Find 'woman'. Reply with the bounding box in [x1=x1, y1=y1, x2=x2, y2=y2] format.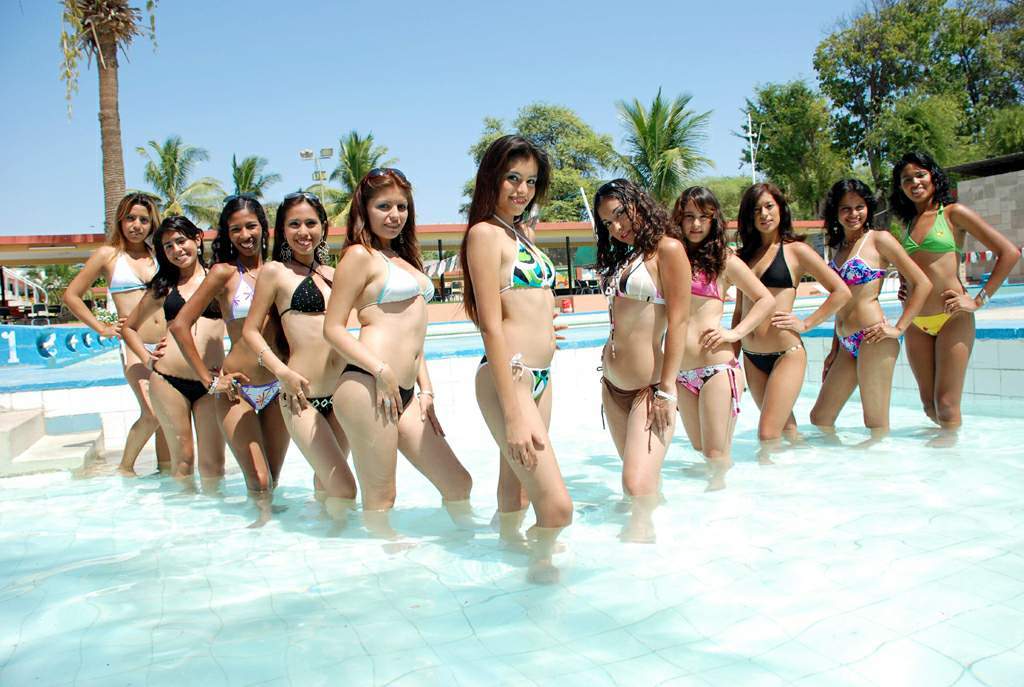
[x1=892, y1=150, x2=1017, y2=427].
